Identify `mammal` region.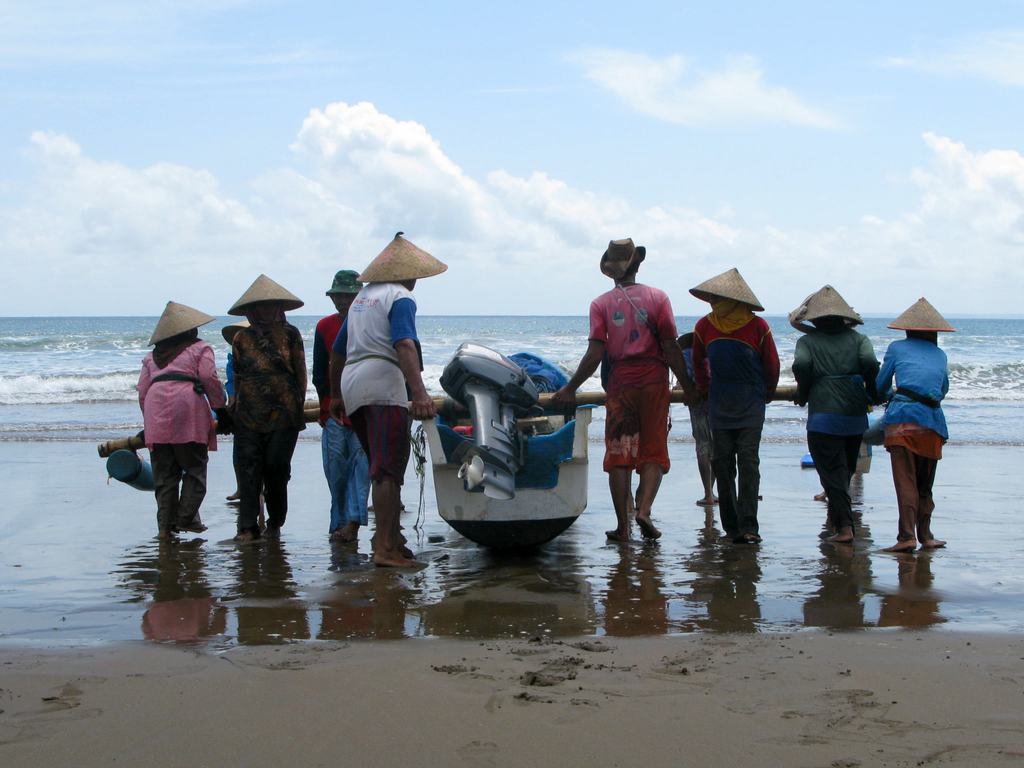
Region: {"x1": 339, "y1": 232, "x2": 438, "y2": 569}.
